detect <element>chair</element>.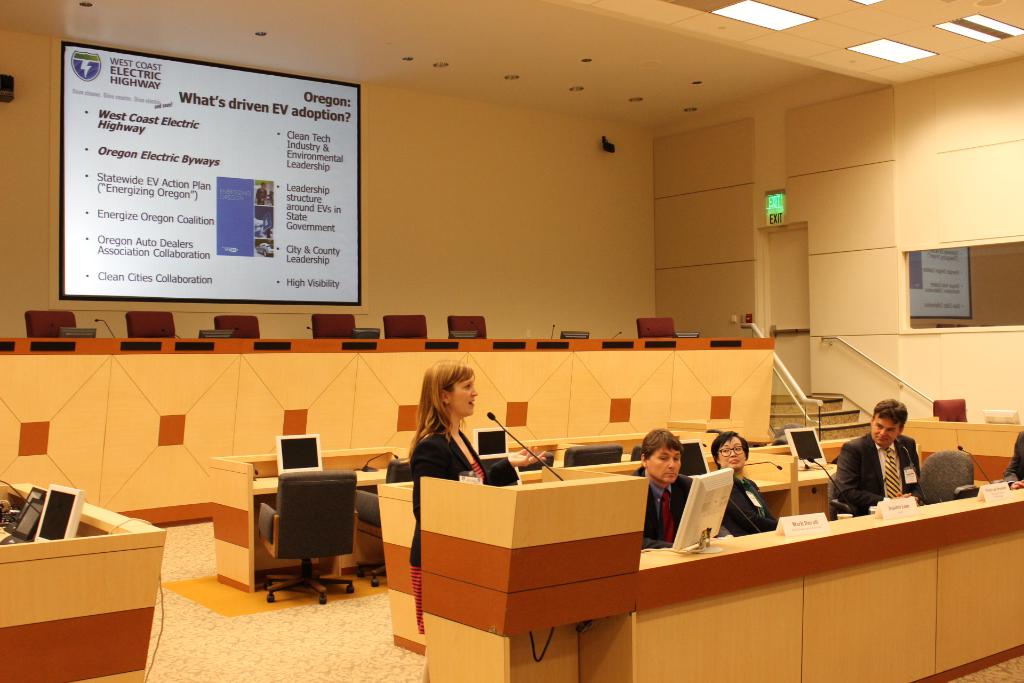
Detected at <bbox>346, 459, 414, 587</bbox>.
